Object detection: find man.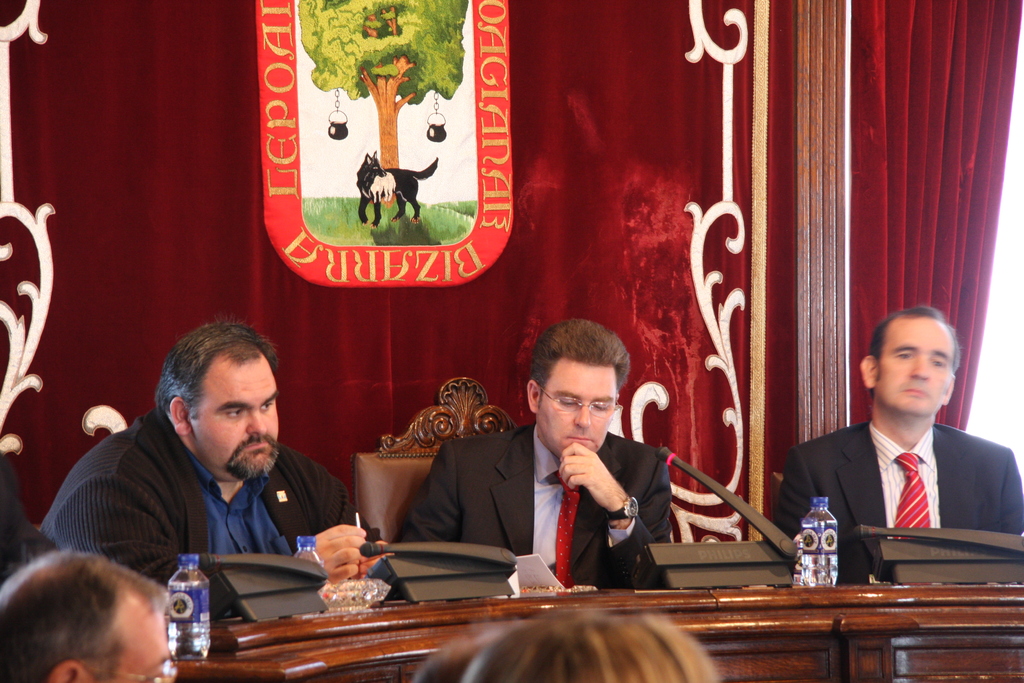
[781,300,1023,588].
